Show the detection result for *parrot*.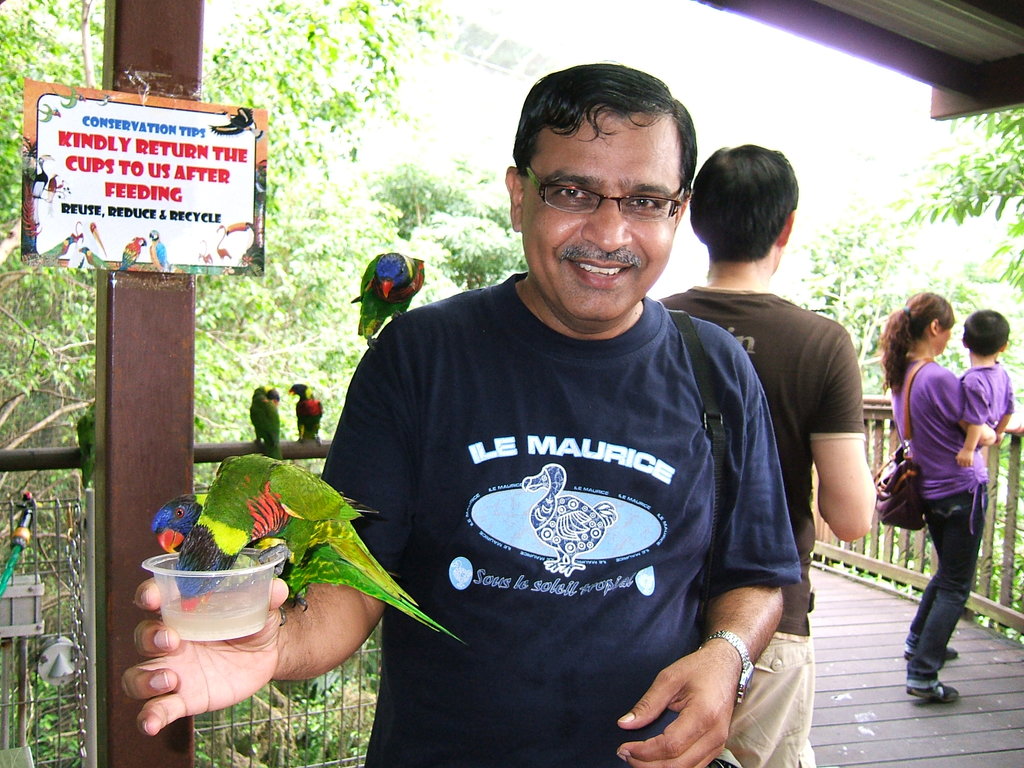
{"x1": 170, "y1": 452, "x2": 372, "y2": 612}.
